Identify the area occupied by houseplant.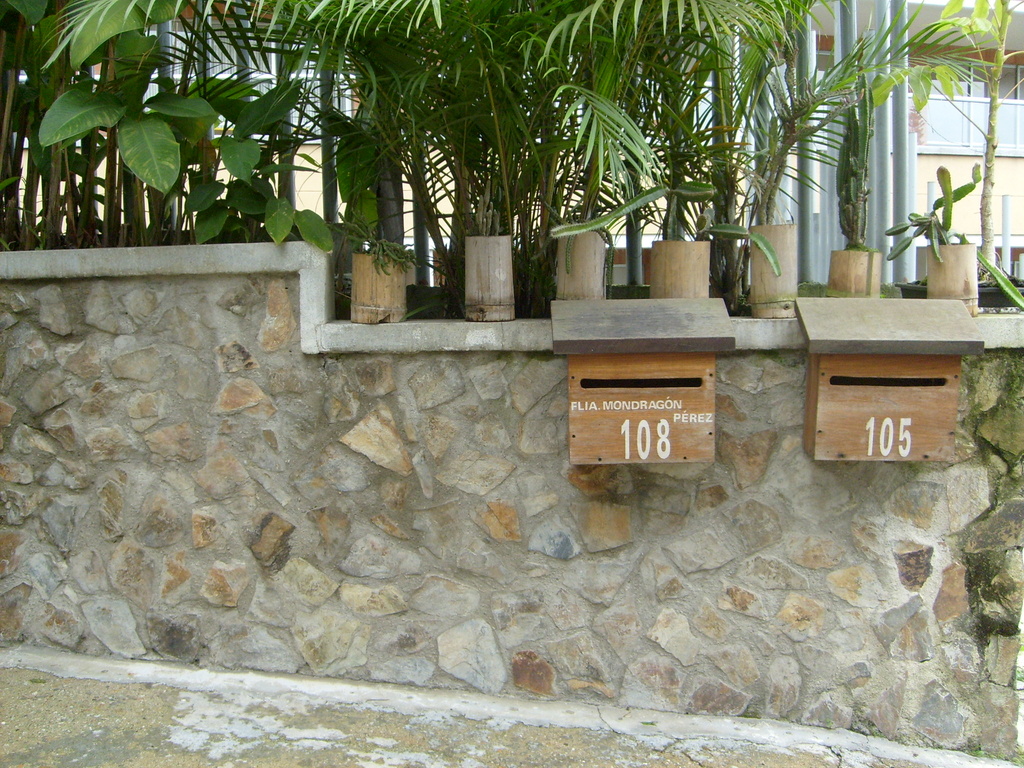
Area: <box>824,68,885,303</box>.
